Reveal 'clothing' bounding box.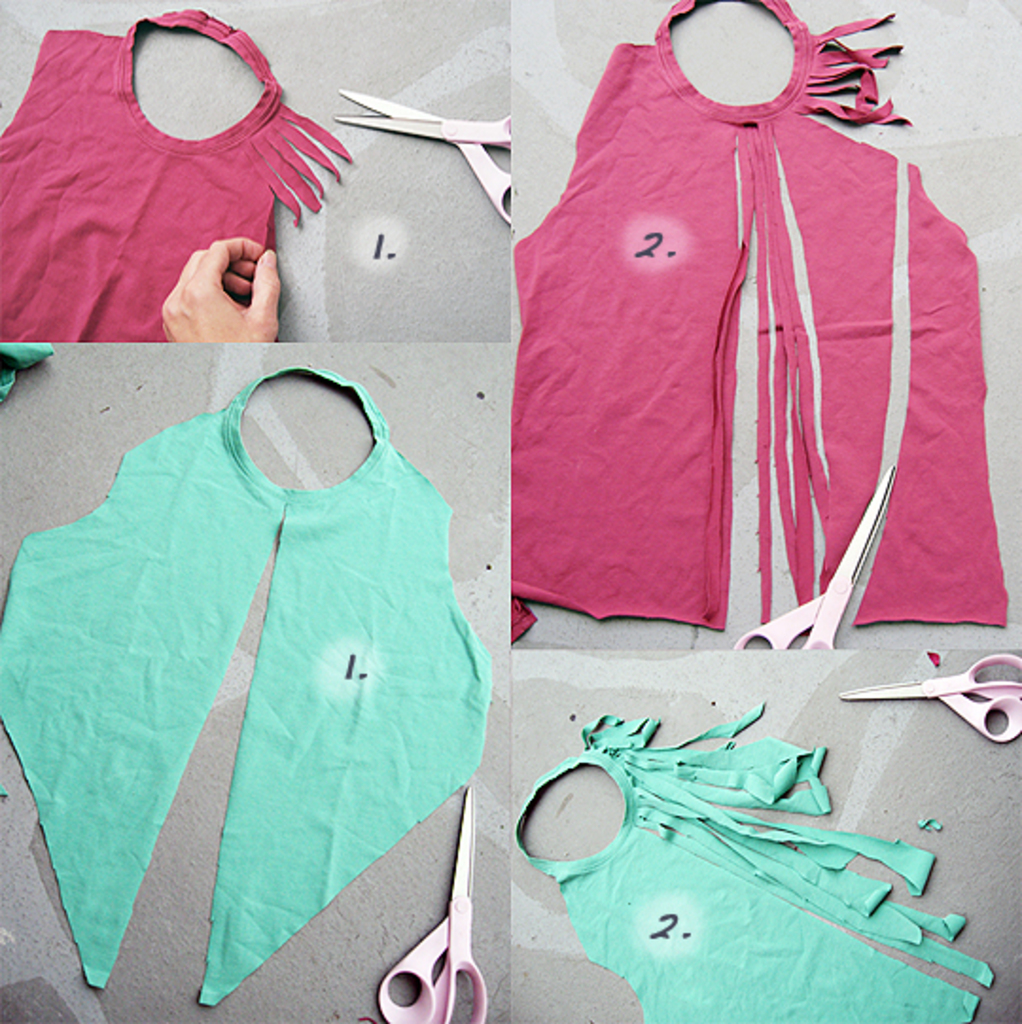
Revealed: l=511, t=0, r=1007, b=651.
